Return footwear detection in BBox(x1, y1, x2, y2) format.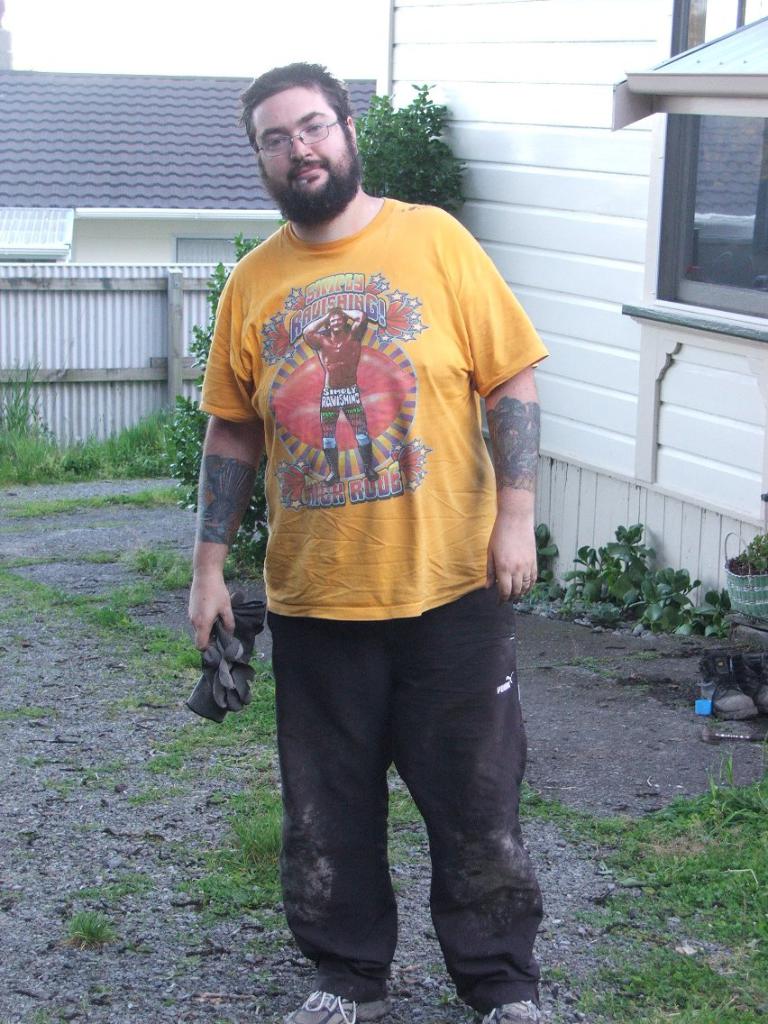
BBox(277, 994, 396, 1023).
